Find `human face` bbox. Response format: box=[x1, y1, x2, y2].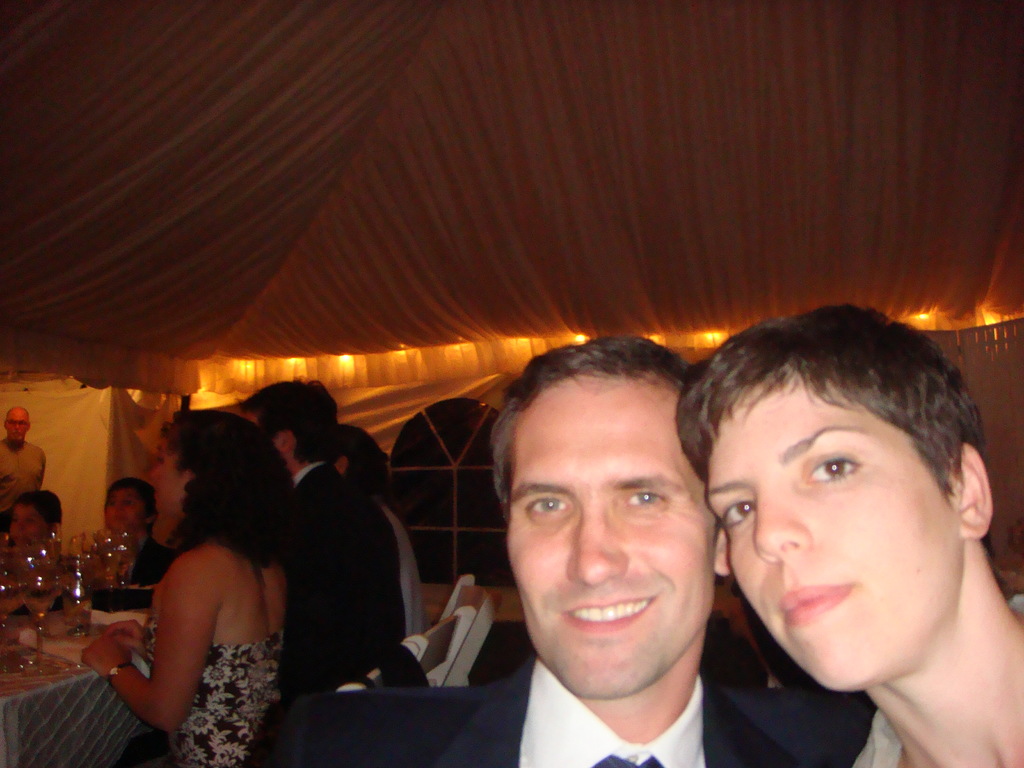
box=[145, 433, 191, 520].
